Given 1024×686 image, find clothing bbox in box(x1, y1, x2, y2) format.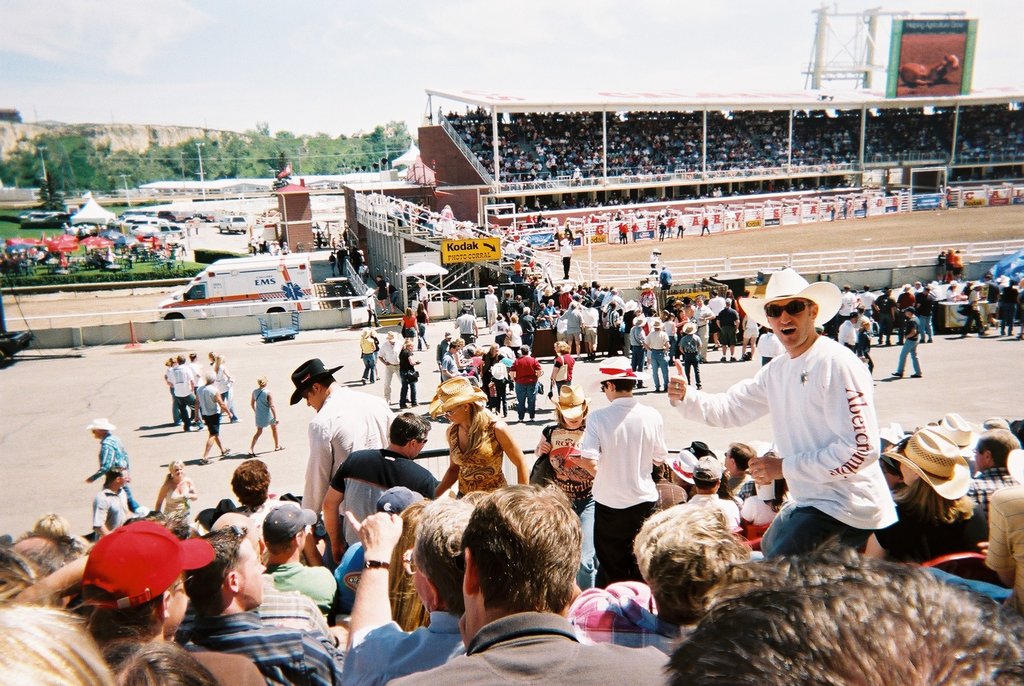
box(399, 313, 414, 343).
